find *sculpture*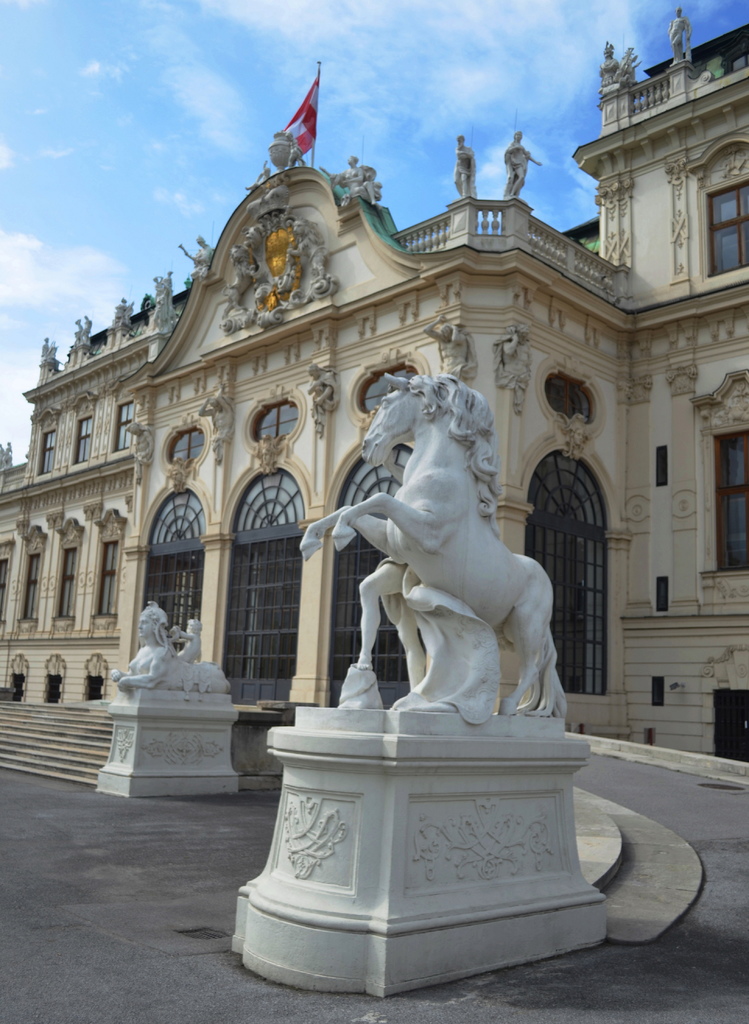
{"left": 668, "top": 0, "right": 695, "bottom": 64}
